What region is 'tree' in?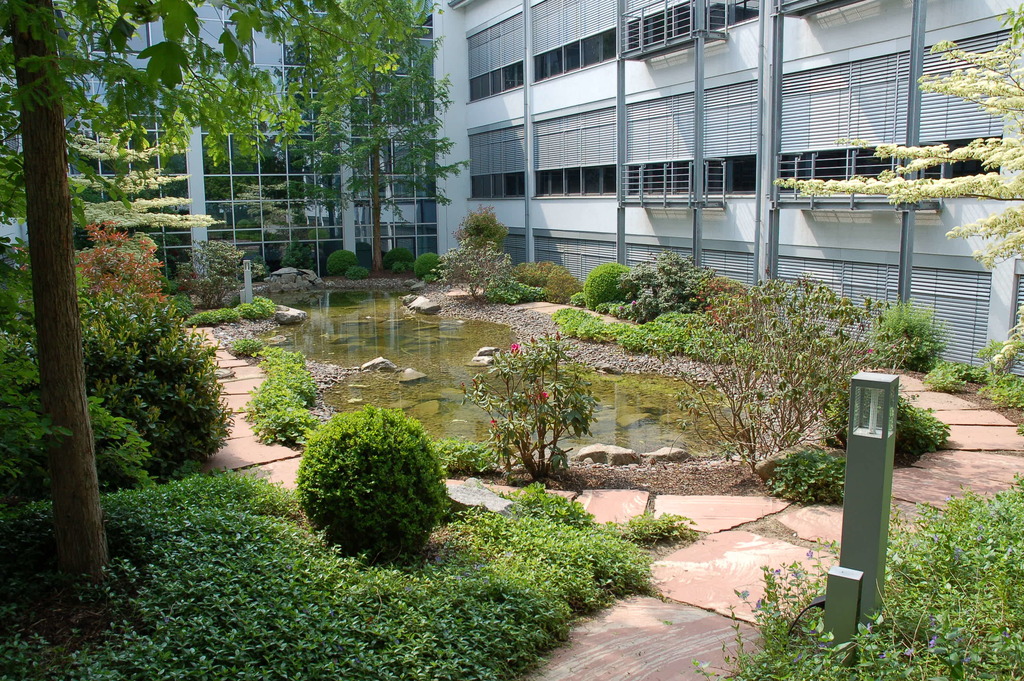
rect(0, 0, 366, 573).
